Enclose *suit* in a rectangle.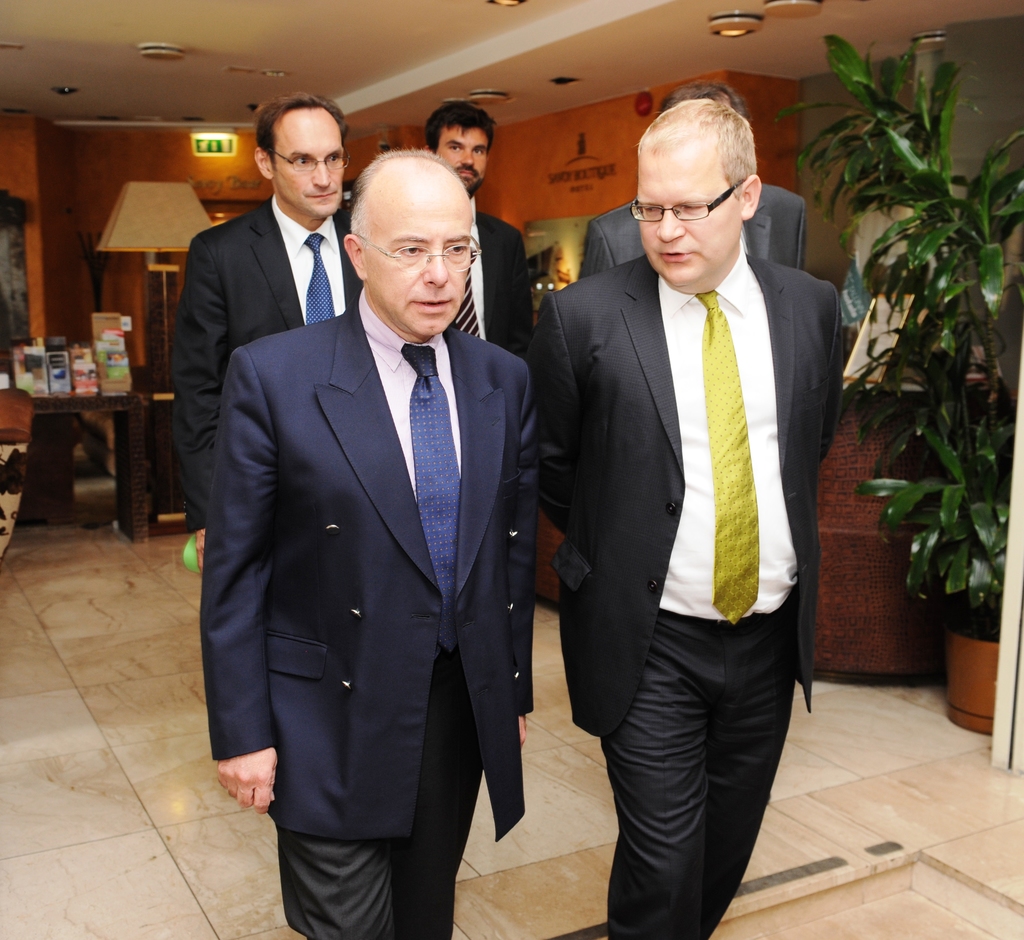
[left=517, top=252, right=850, bottom=939].
